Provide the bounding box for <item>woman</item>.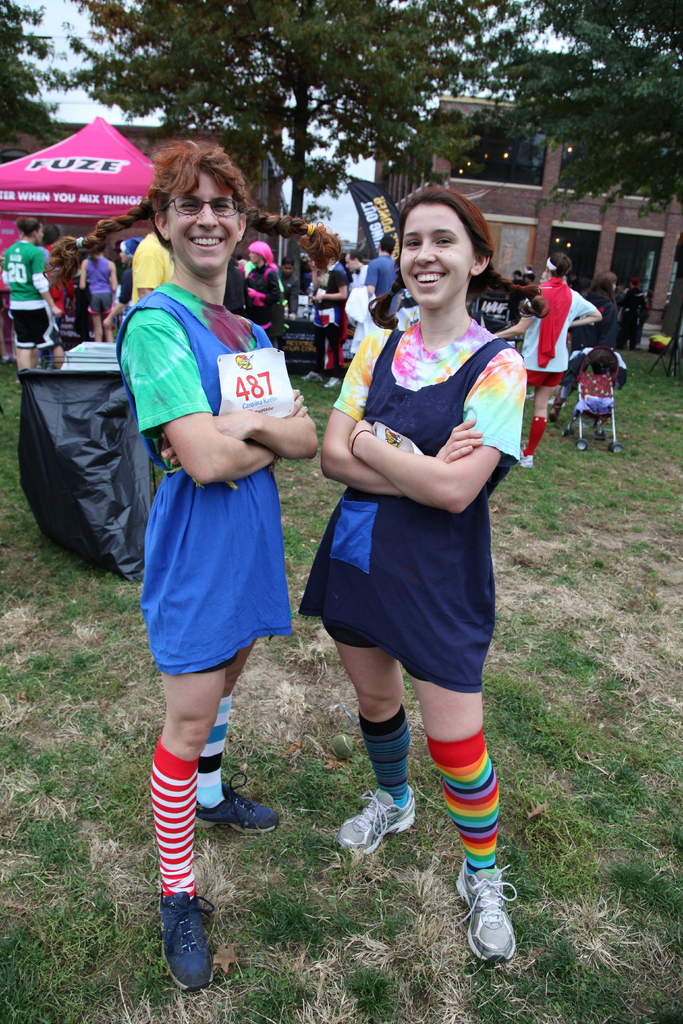
x1=554, y1=271, x2=620, y2=428.
